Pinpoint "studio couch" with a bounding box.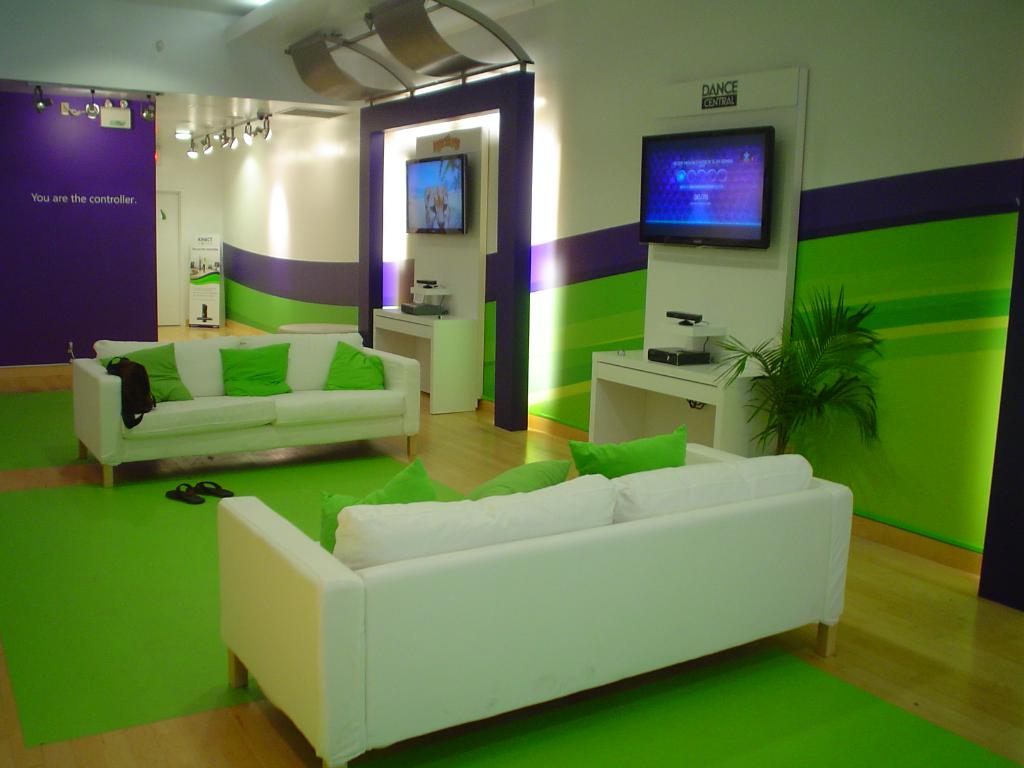
77/323/425/481.
